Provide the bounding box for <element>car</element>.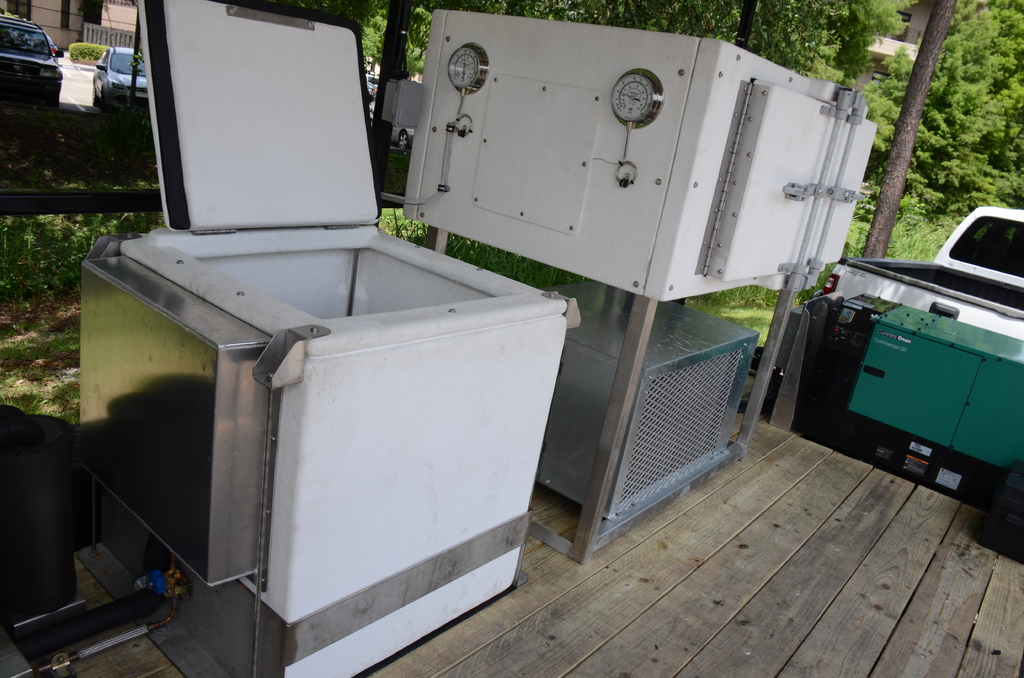
BBox(0, 8, 63, 110).
